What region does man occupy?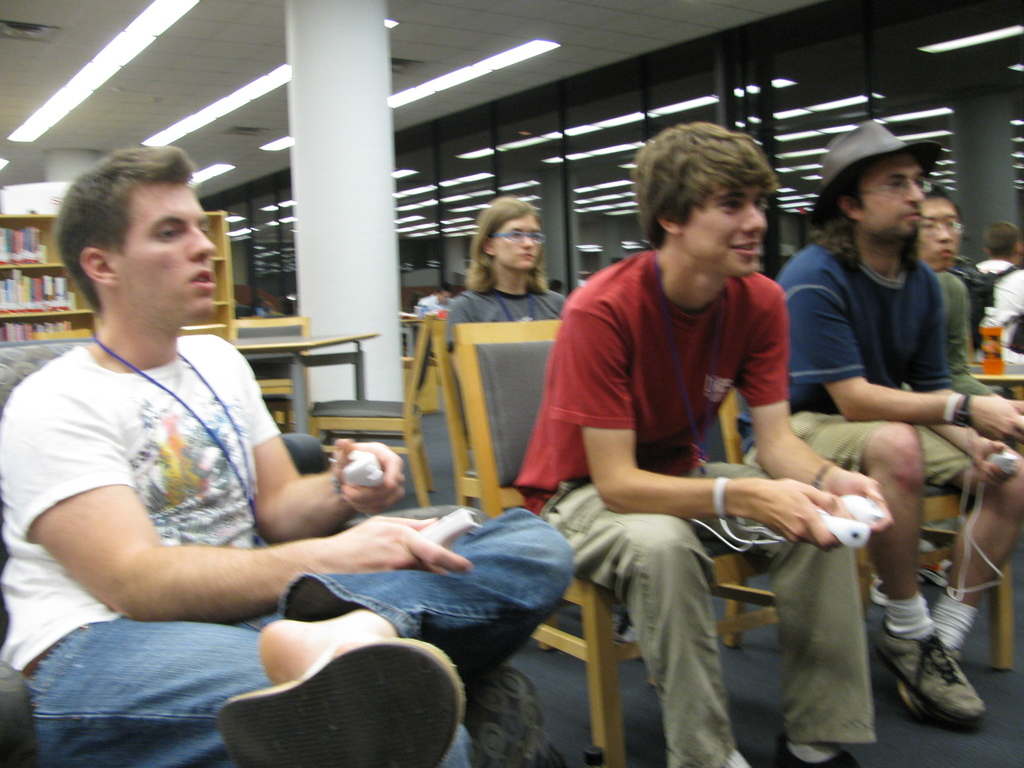
916,184,1000,396.
